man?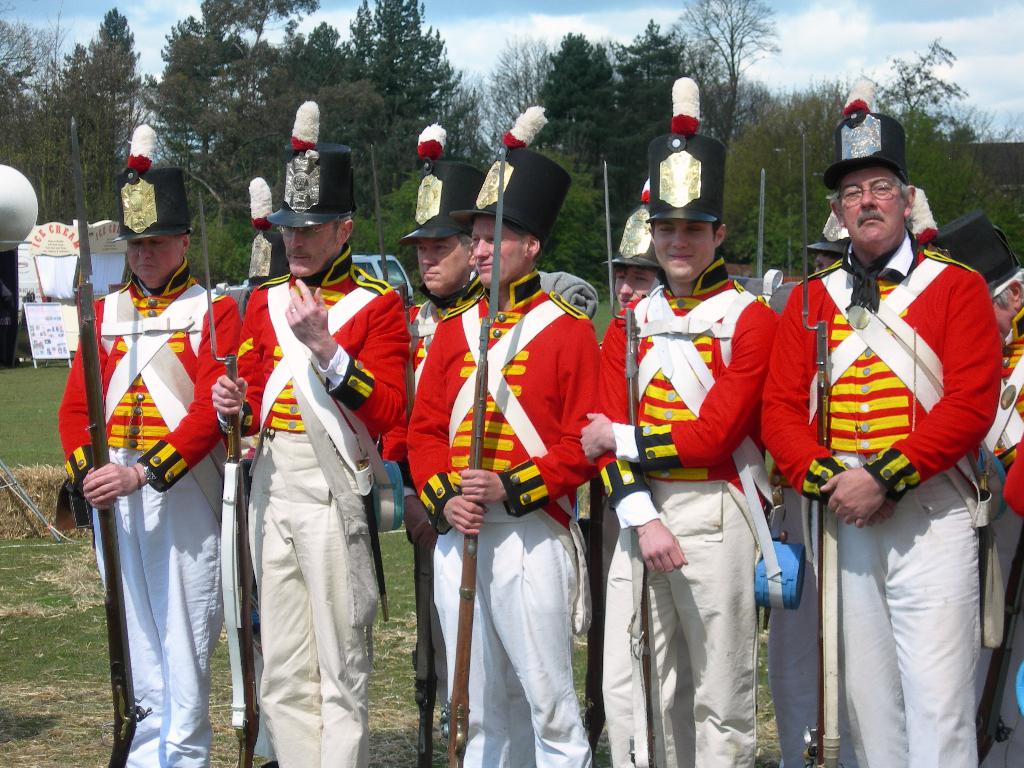
(left=595, top=77, right=779, bottom=767)
